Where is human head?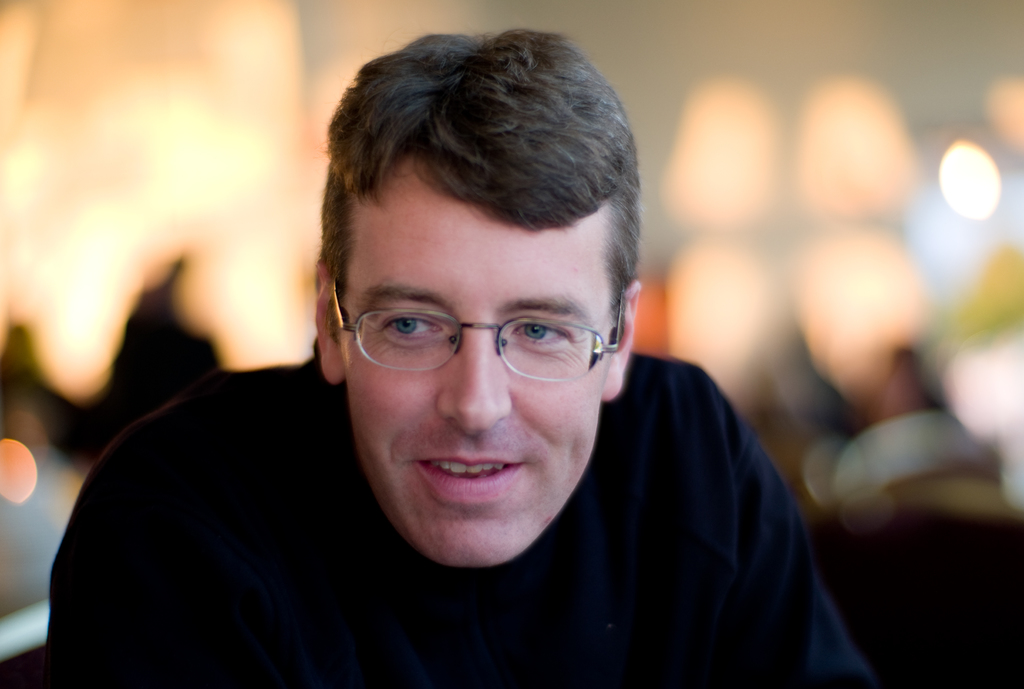
bbox(315, 12, 631, 521).
